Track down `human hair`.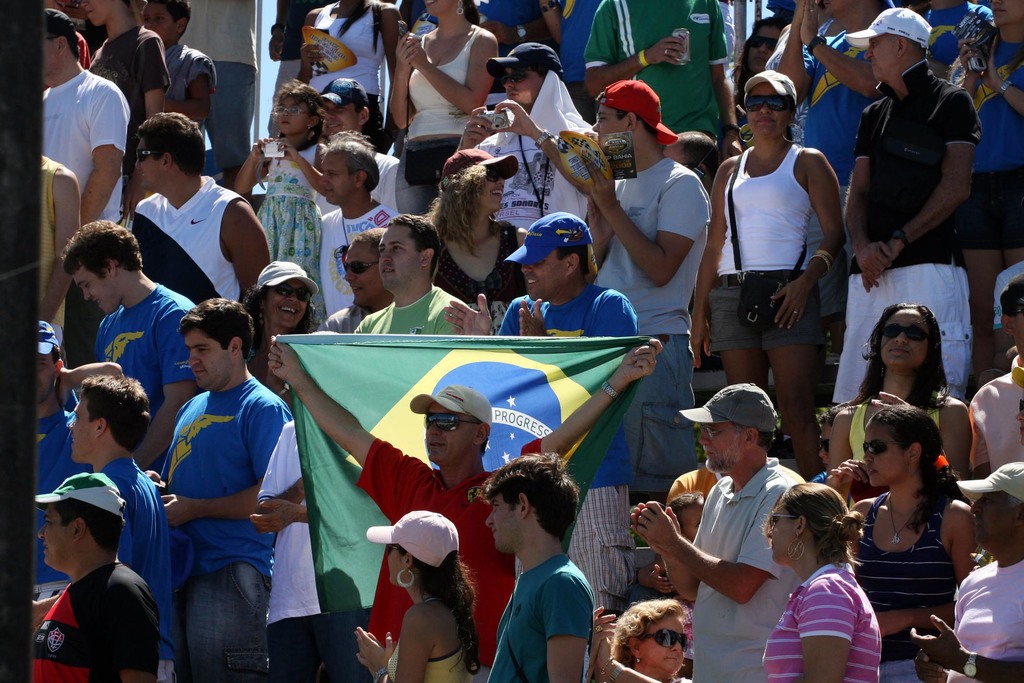
Tracked to <region>467, 418, 488, 455</region>.
